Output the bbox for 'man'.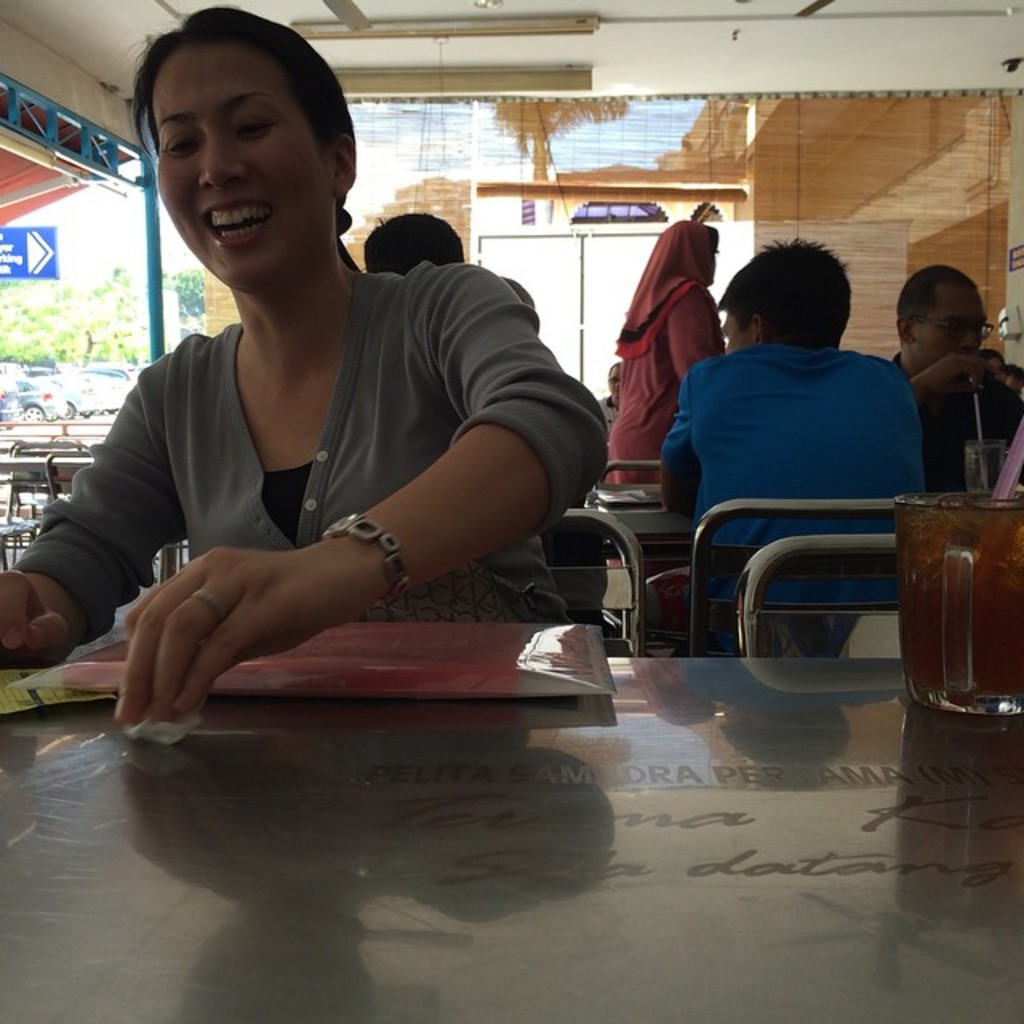
left=878, top=261, right=1022, bottom=504.
